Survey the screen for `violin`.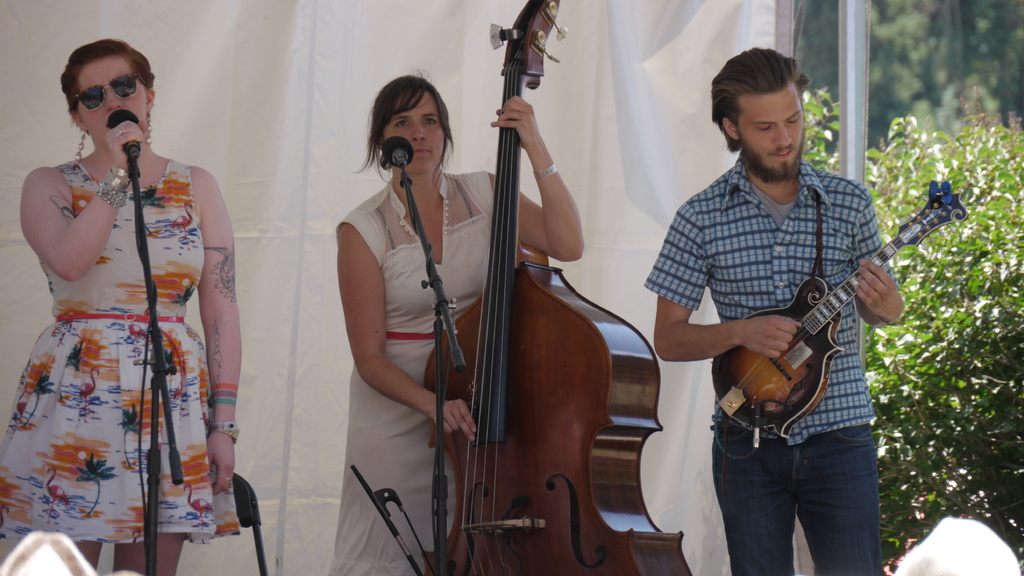
Survey found: {"x1": 360, "y1": 61, "x2": 632, "y2": 548}.
